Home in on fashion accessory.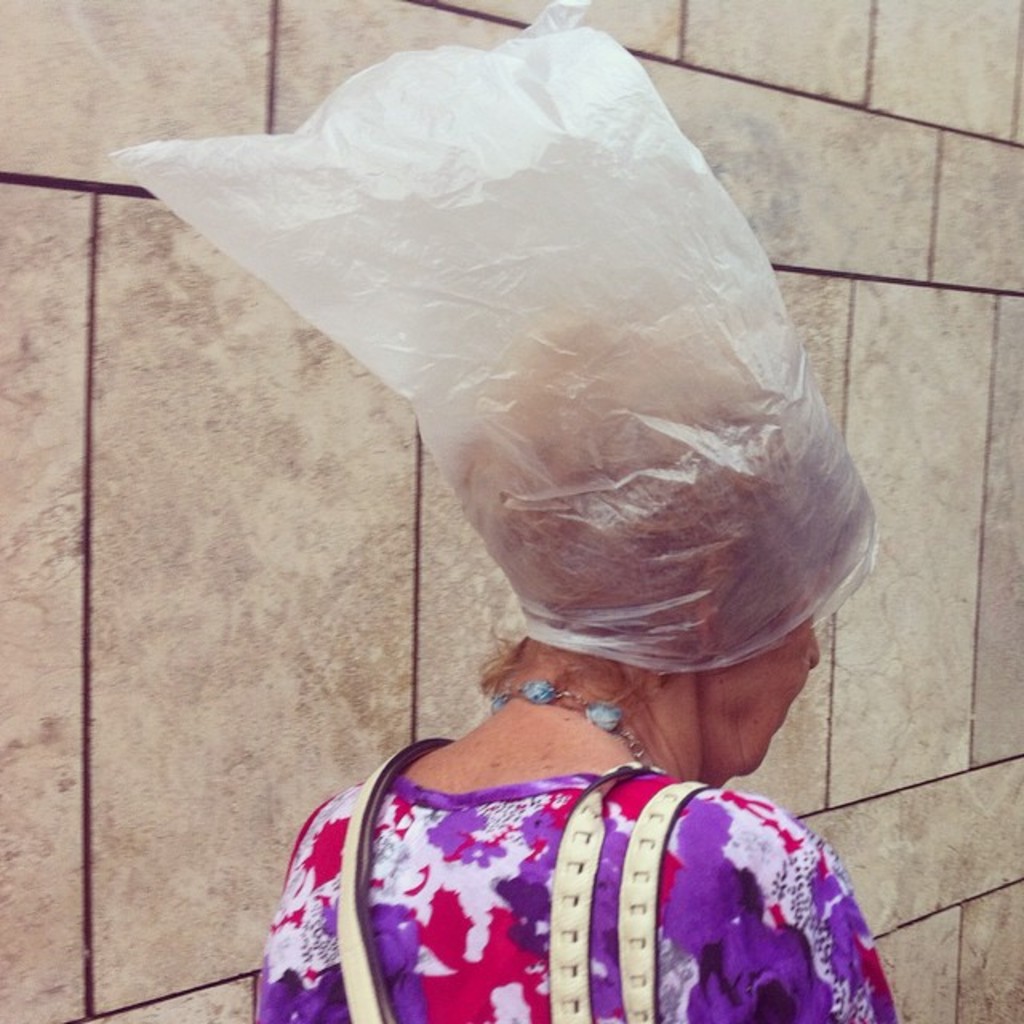
Homed in at <region>486, 677, 650, 771</region>.
